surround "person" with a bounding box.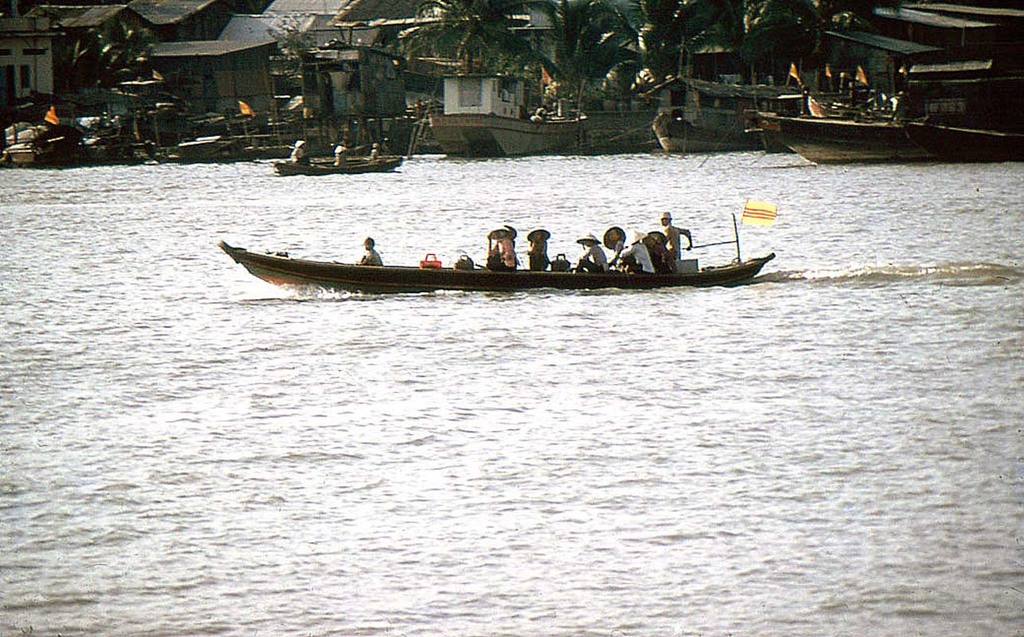
x1=662, y1=207, x2=694, y2=261.
